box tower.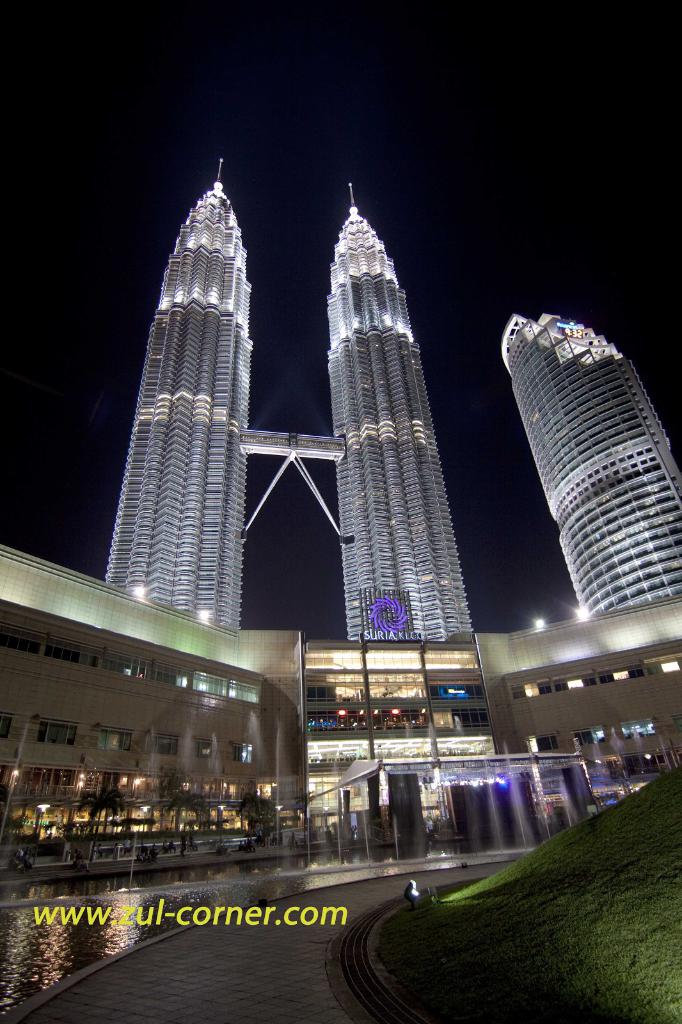
[x1=102, y1=157, x2=473, y2=638].
